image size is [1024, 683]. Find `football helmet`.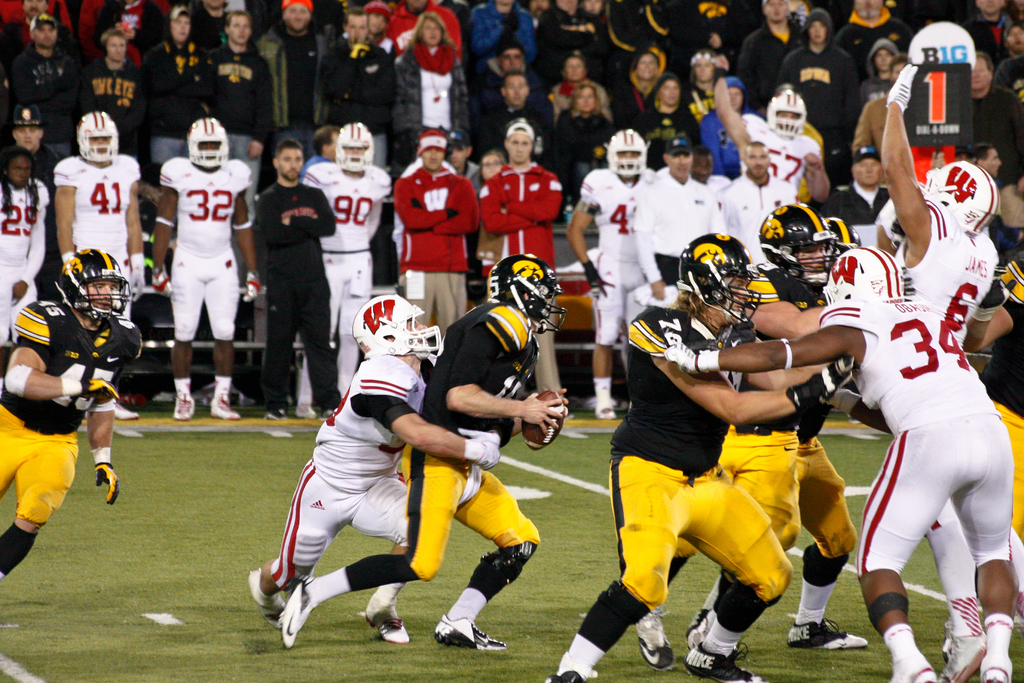
bbox=(68, 103, 122, 168).
